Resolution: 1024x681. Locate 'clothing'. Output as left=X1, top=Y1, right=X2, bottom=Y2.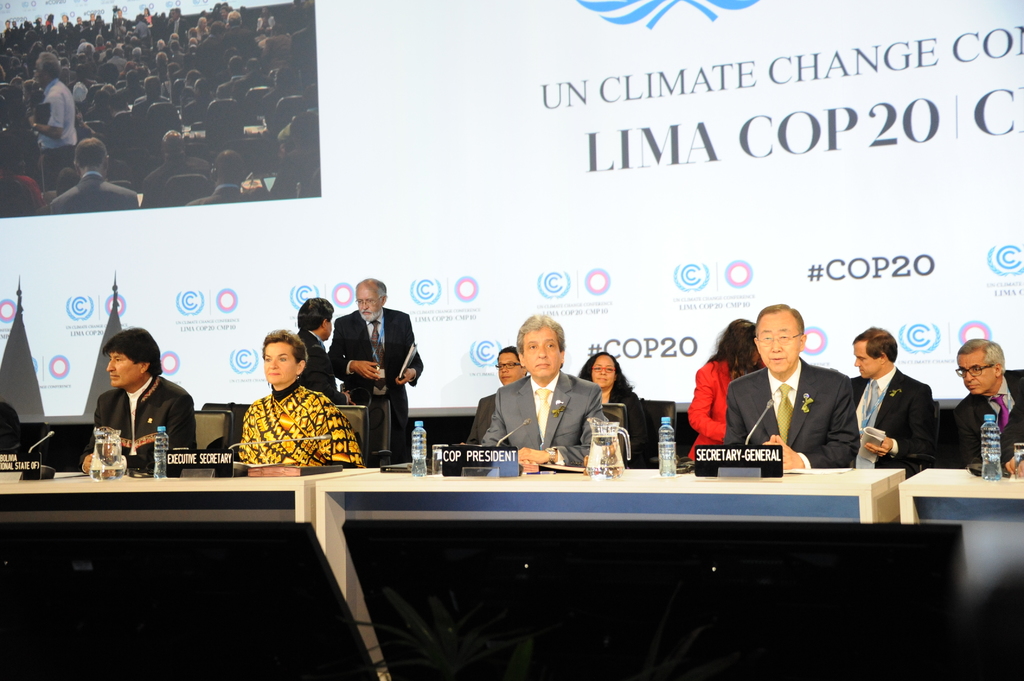
left=681, top=355, right=758, bottom=465.
